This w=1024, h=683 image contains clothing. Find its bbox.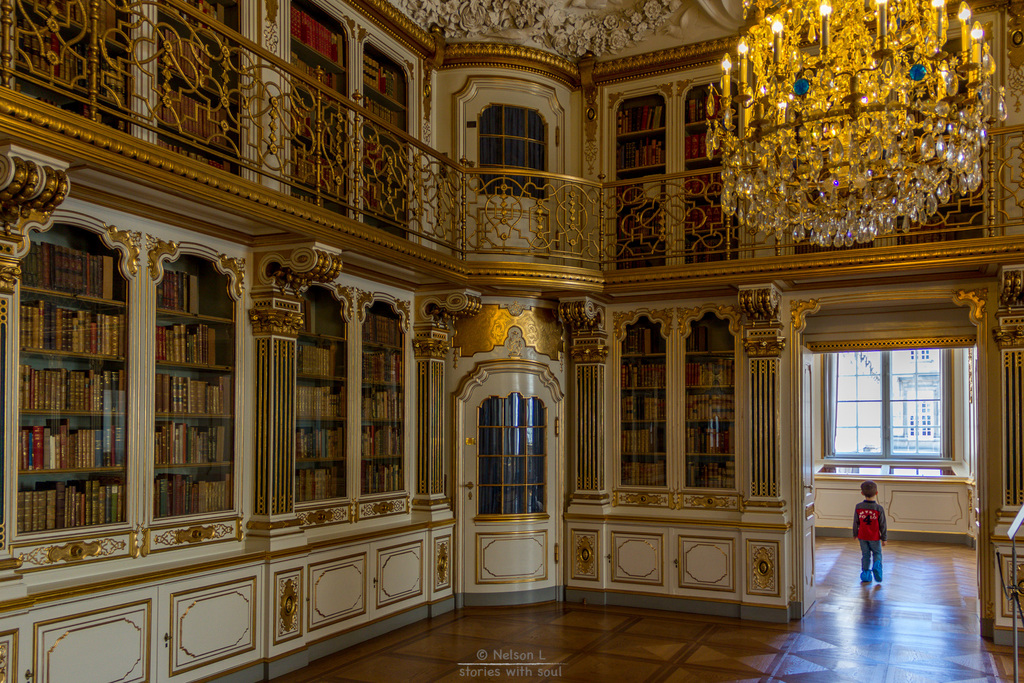
left=847, top=497, right=890, bottom=571.
